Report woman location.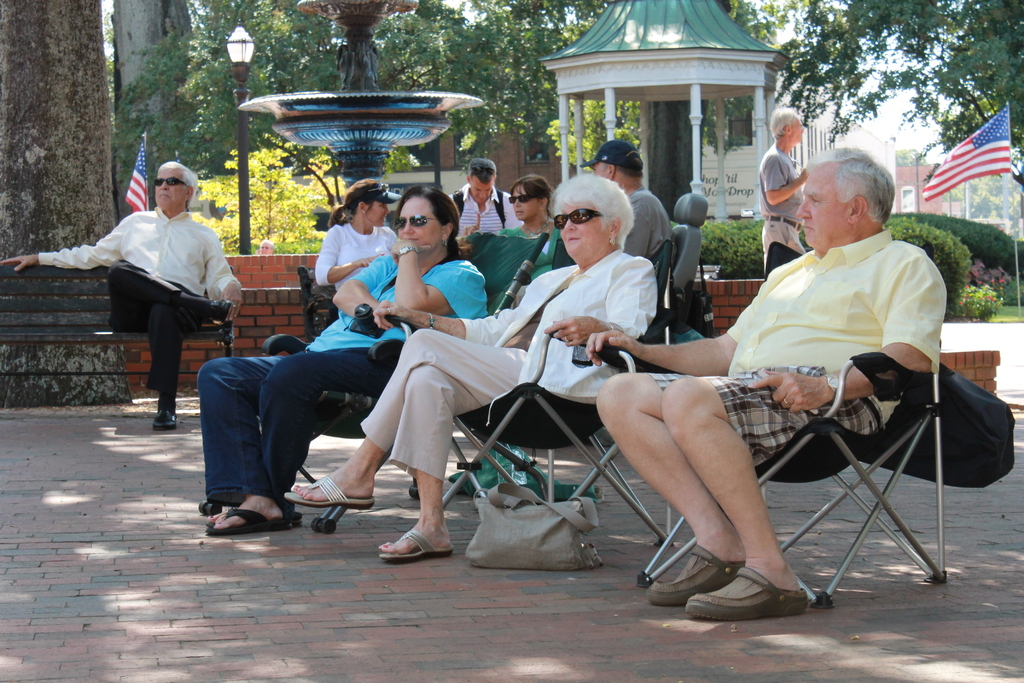
Report: bbox(200, 186, 488, 531).
